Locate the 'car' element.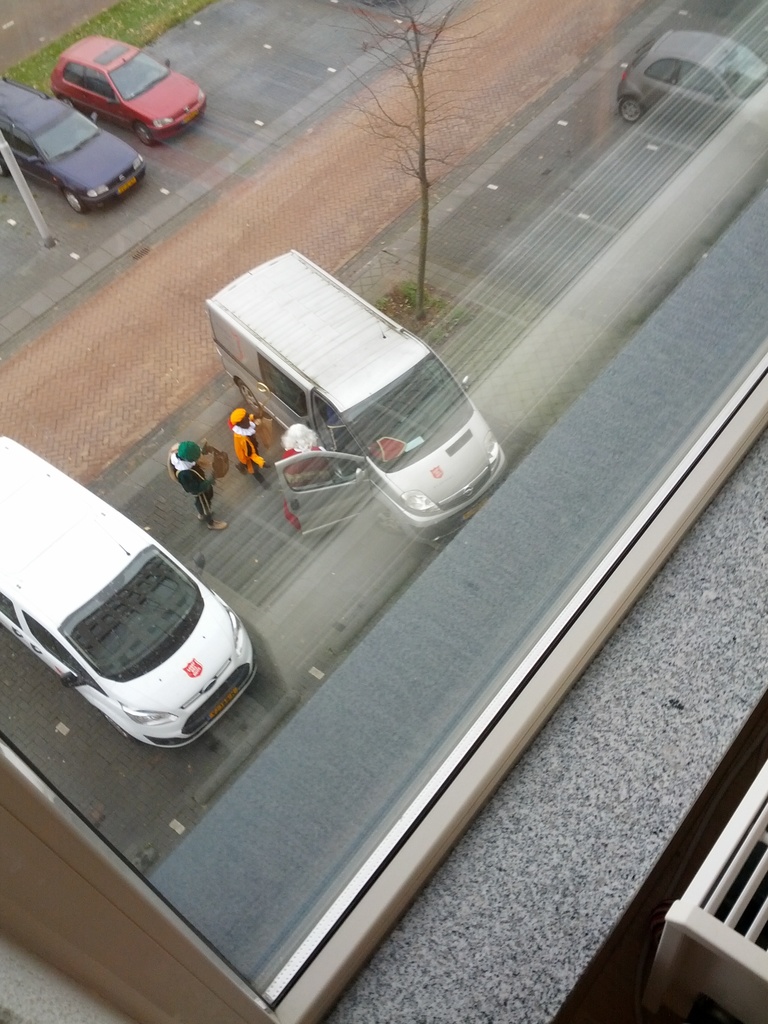
Element bbox: region(27, 506, 262, 784).
